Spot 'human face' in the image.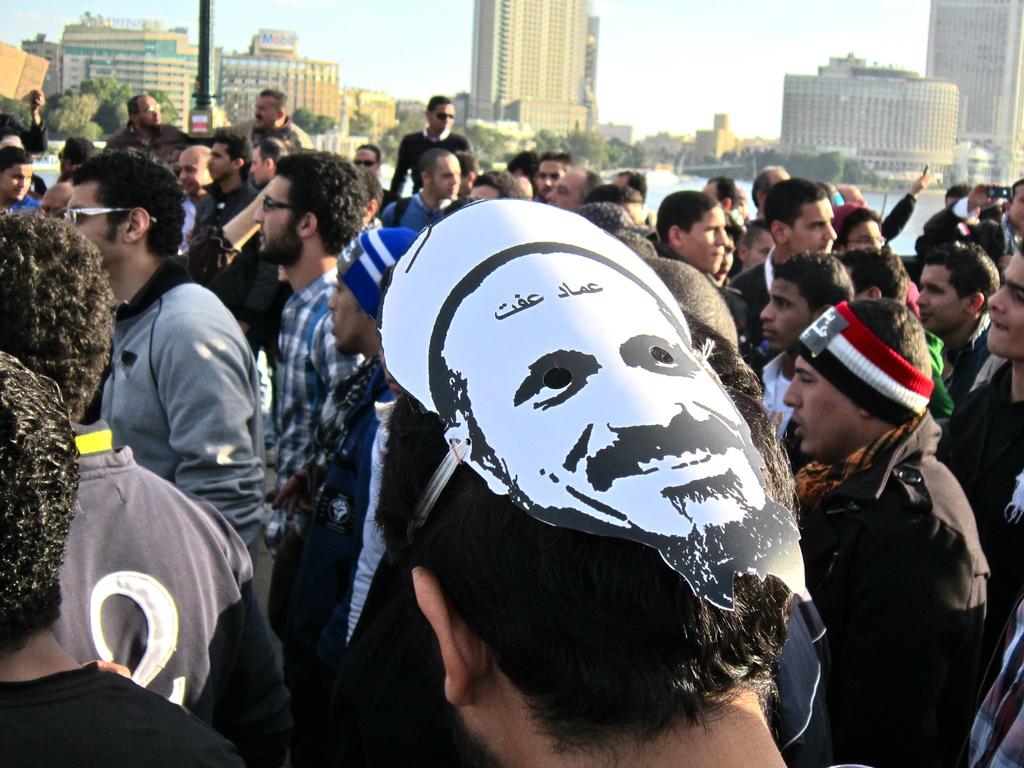
'human face' found at <box>536,157,565,202</box>.
